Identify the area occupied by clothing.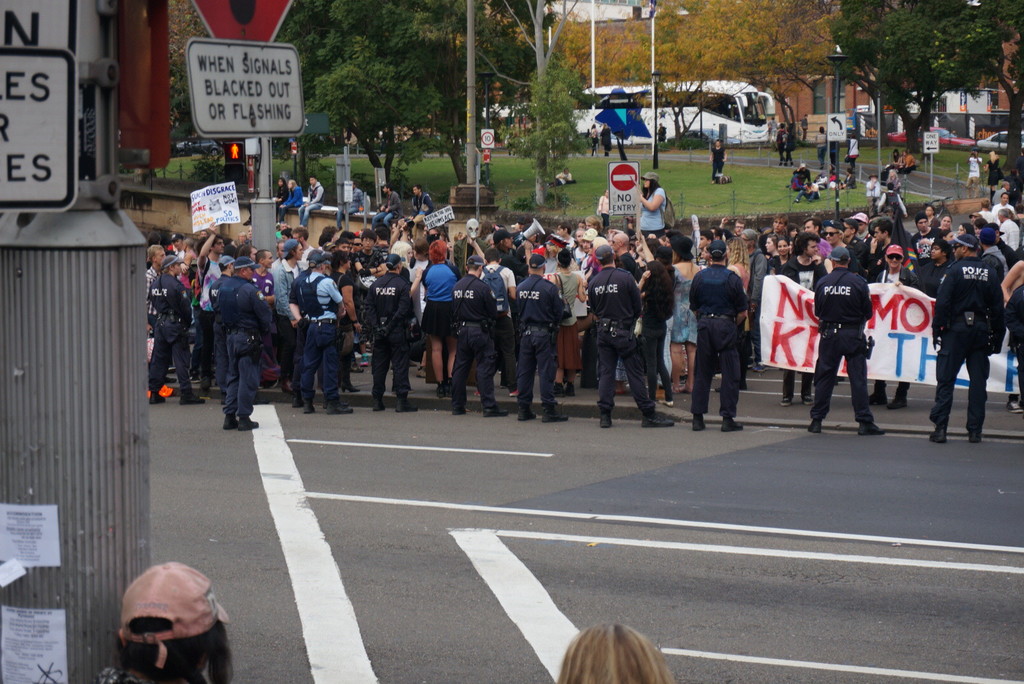
Area: 452, 317, 499, 409.
